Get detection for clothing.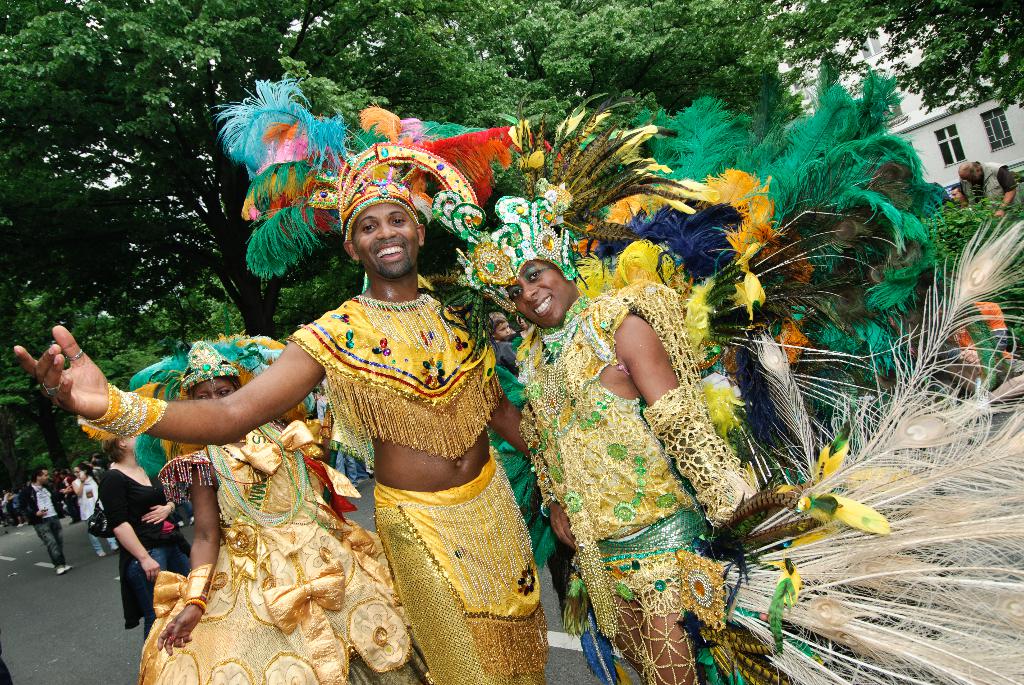
Detection: (left=513, top=287, right=763, bottom=684).
